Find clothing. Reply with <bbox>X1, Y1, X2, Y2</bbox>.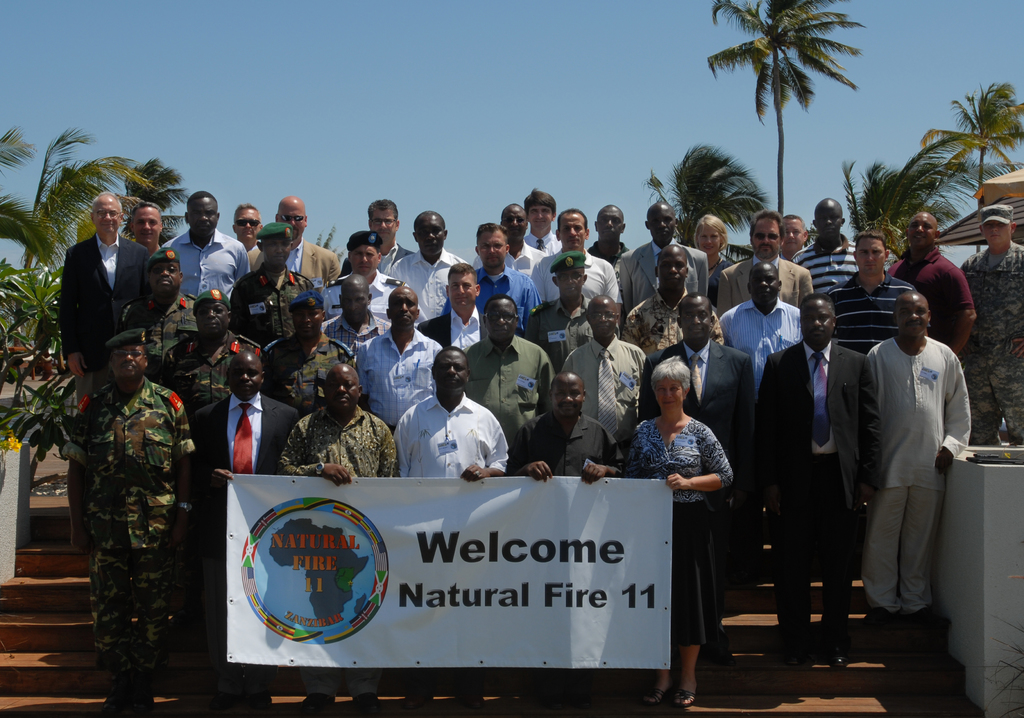
<bbox>51, 226, 151, 367</bbox>.
